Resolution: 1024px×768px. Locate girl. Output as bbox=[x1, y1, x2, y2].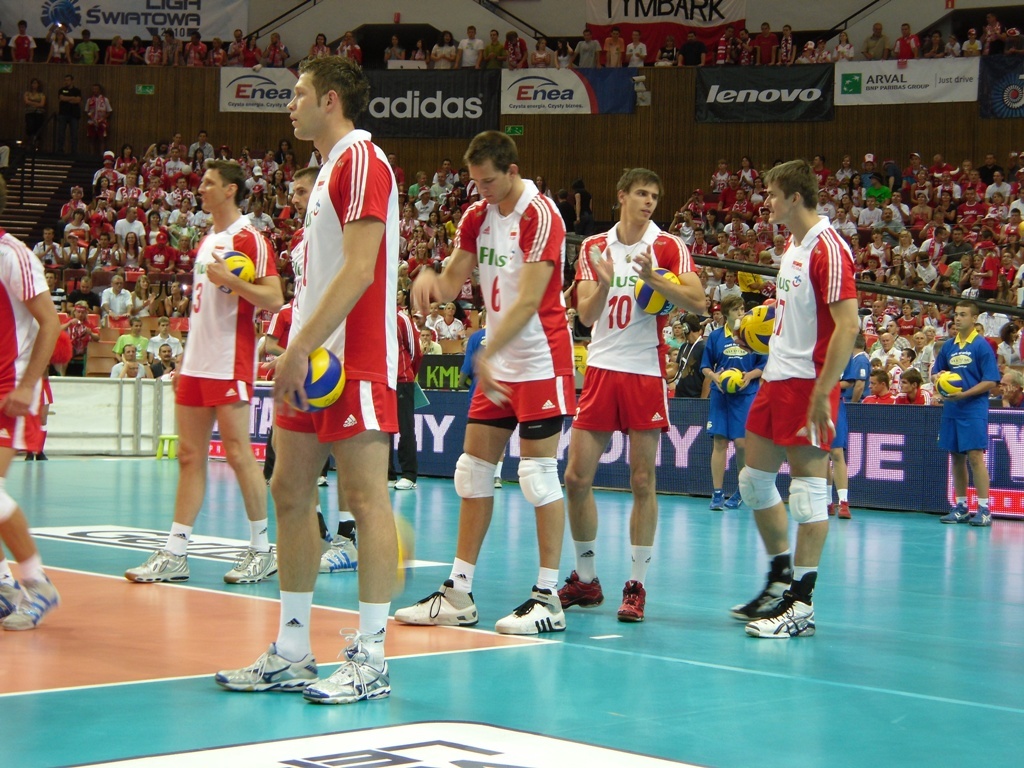
bbox=[305, 28, 334, 57].
